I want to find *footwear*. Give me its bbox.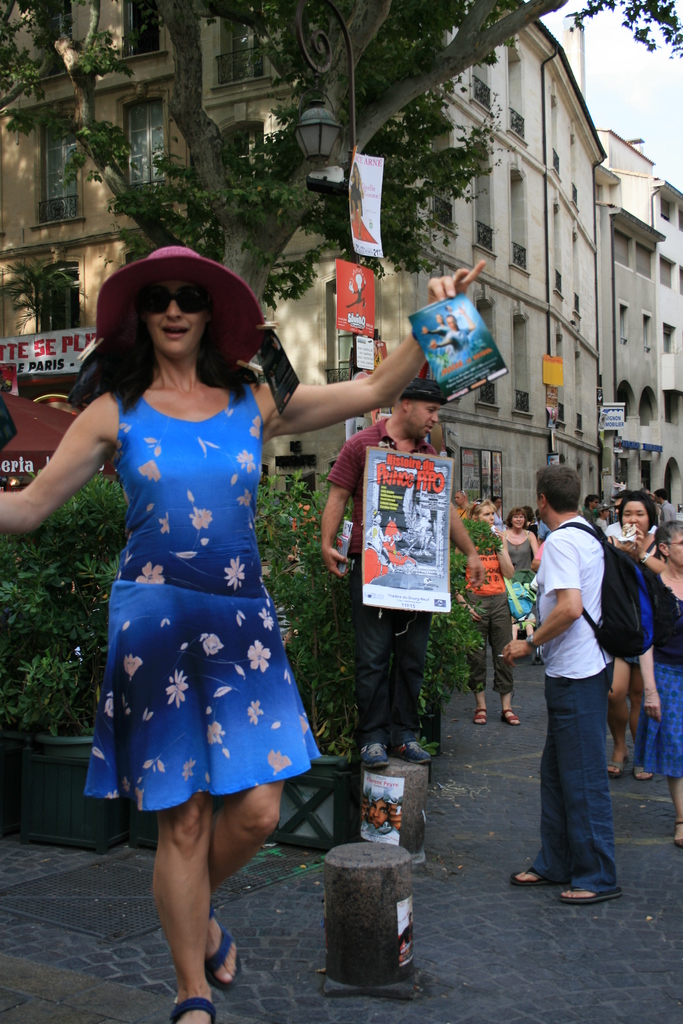
x1=564, y1=884, x2=624, y2=897.
